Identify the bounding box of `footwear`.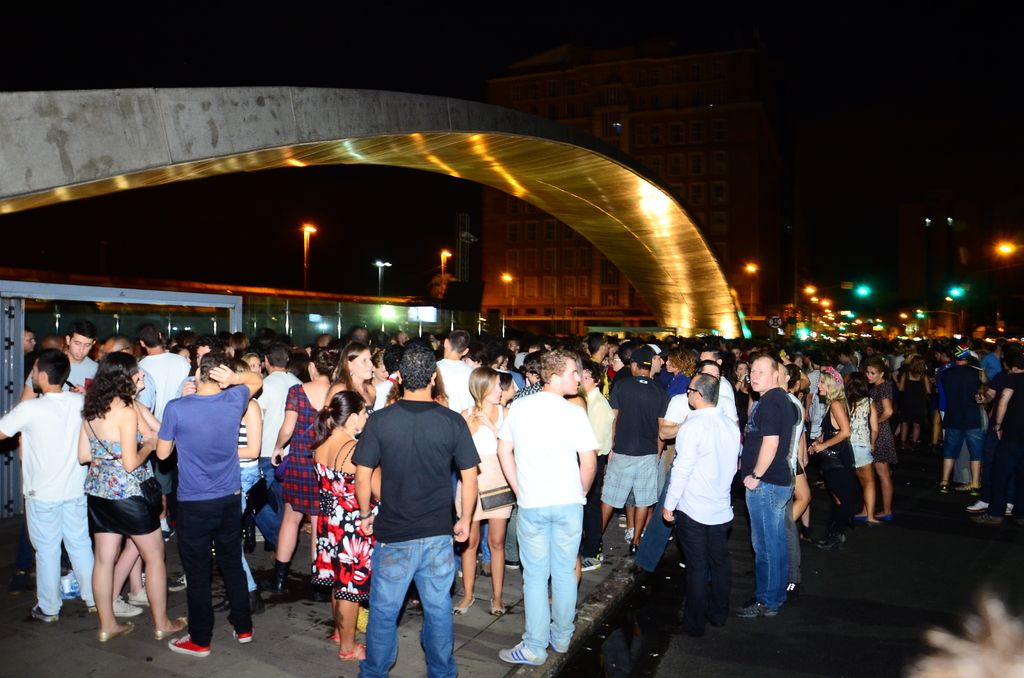
(left=579, top=552, right=603, bottom=574).
